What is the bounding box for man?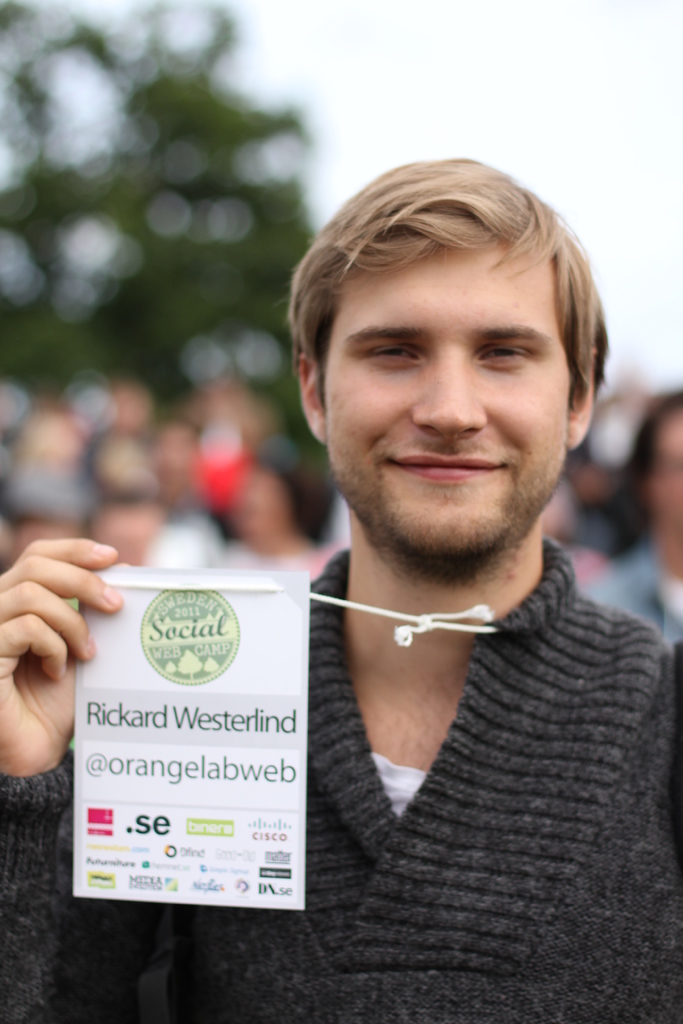
locate(0, 136, 682, 1023).
